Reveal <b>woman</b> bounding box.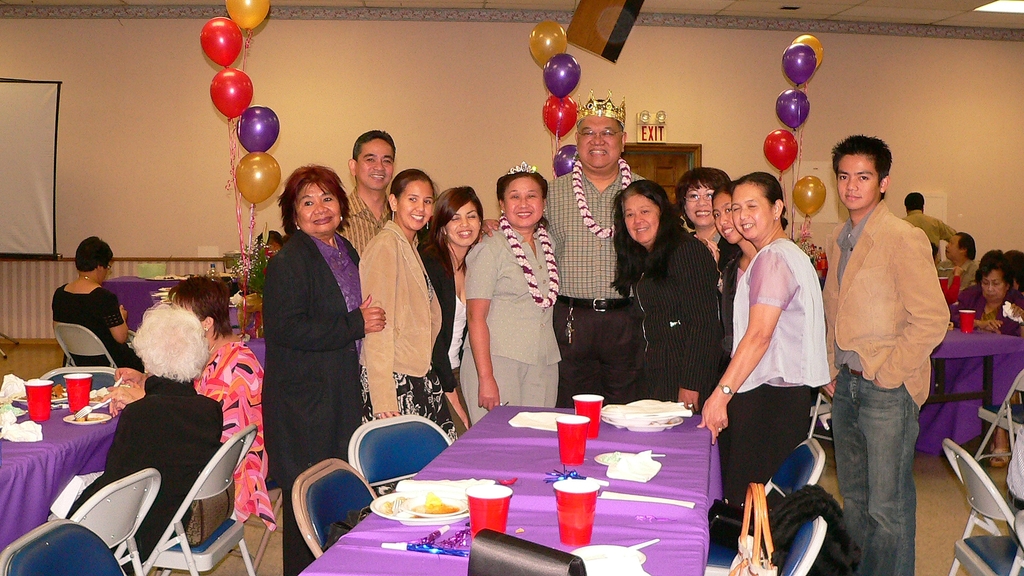
Revealed: crop(258, 166, 396, 575).
